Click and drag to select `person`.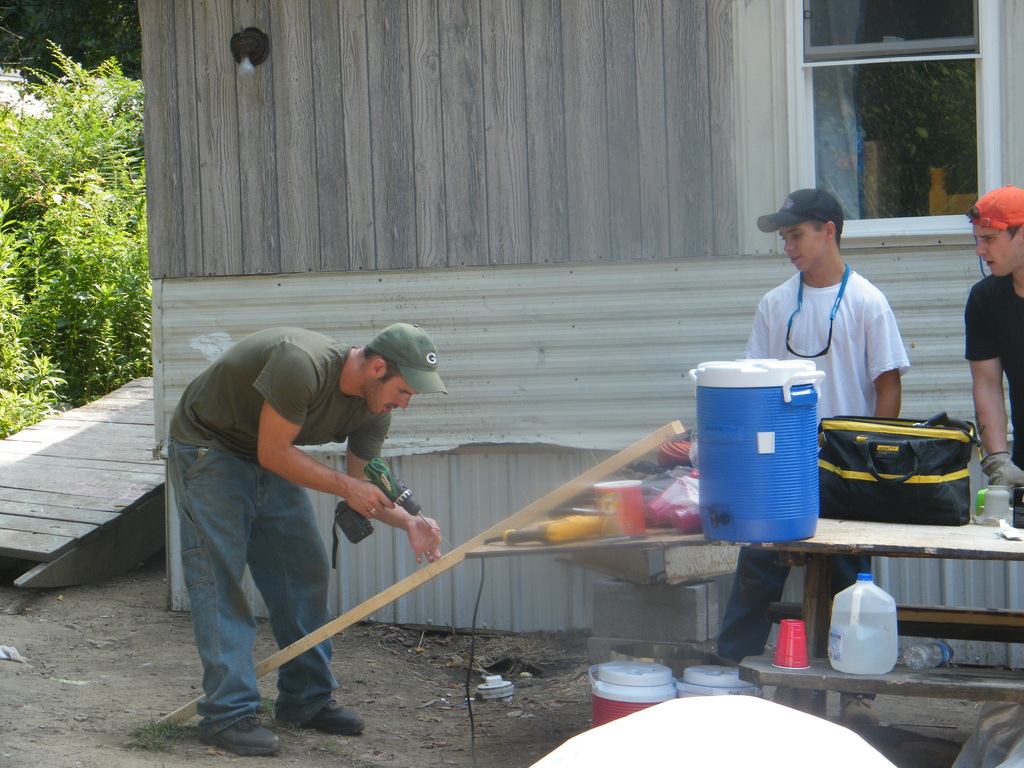
Selection: Rect(964, 184, 1023, 496).
